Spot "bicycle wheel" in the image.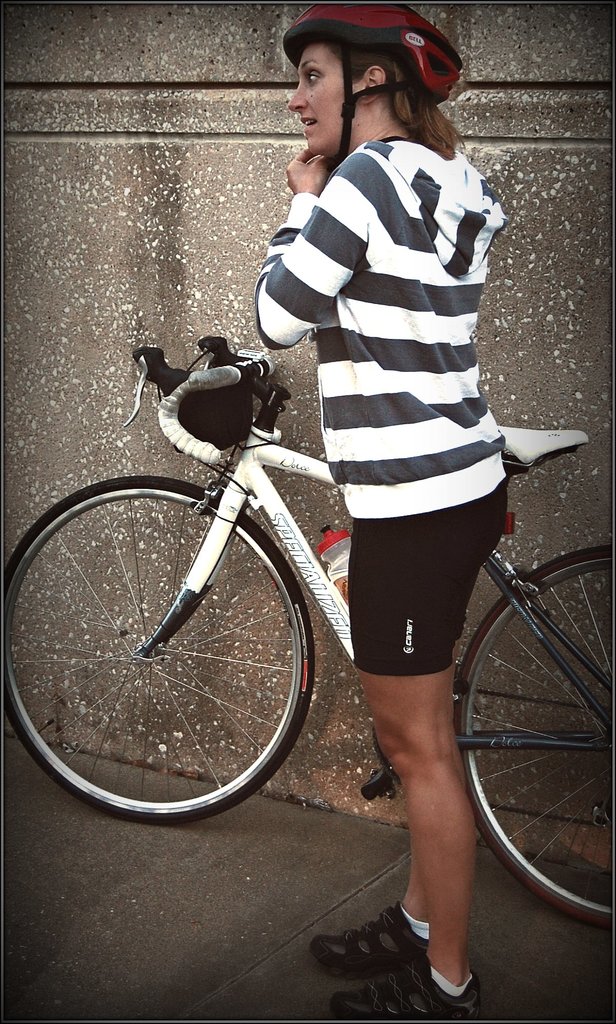
"bicycle wheel" found at {"x1": 440, "y1": 550, "x2": 615, "y2": 927}.
